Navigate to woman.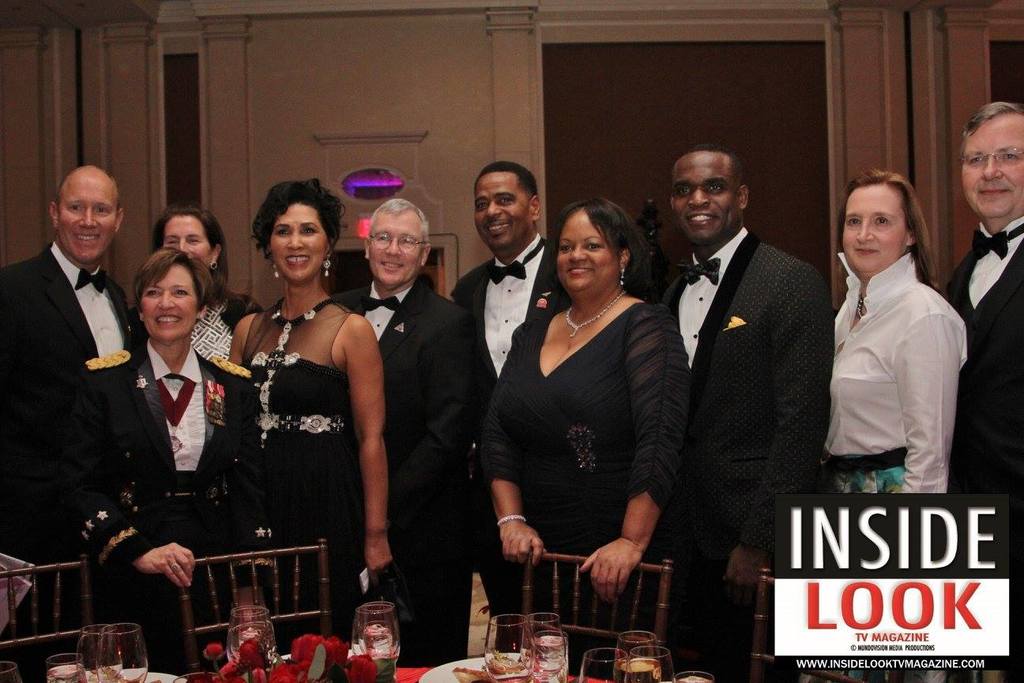
Navigation target: rect(123, 202, 269, 368).
